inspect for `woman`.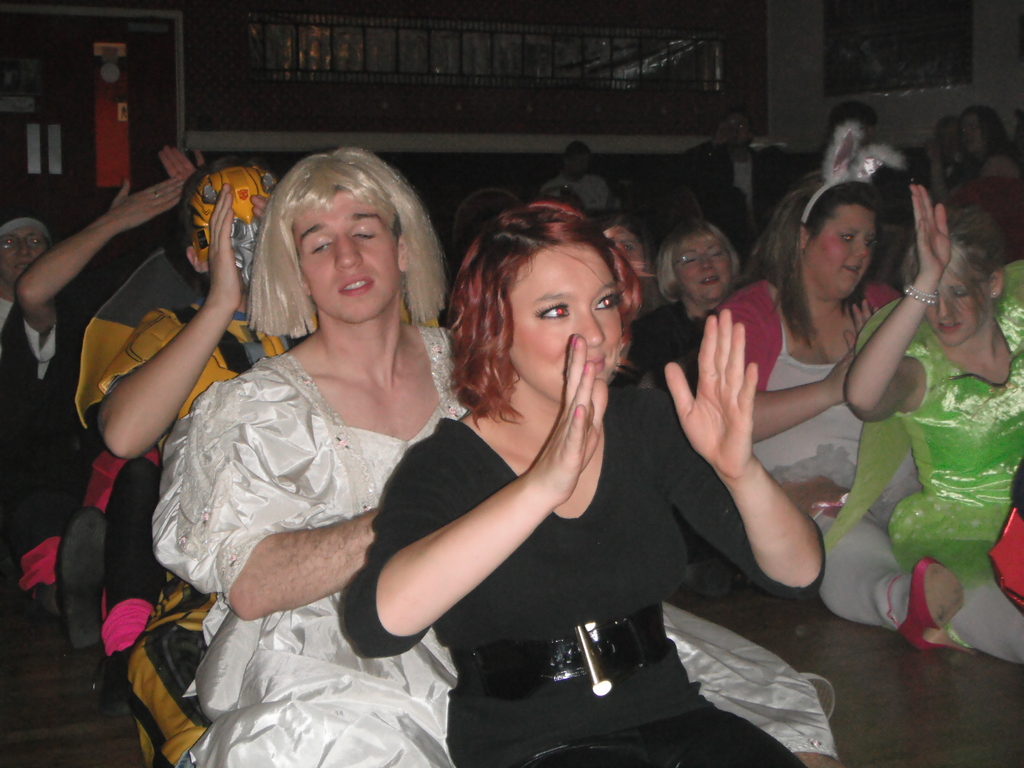
Inspection: rect(616, 214, 744, 390).
